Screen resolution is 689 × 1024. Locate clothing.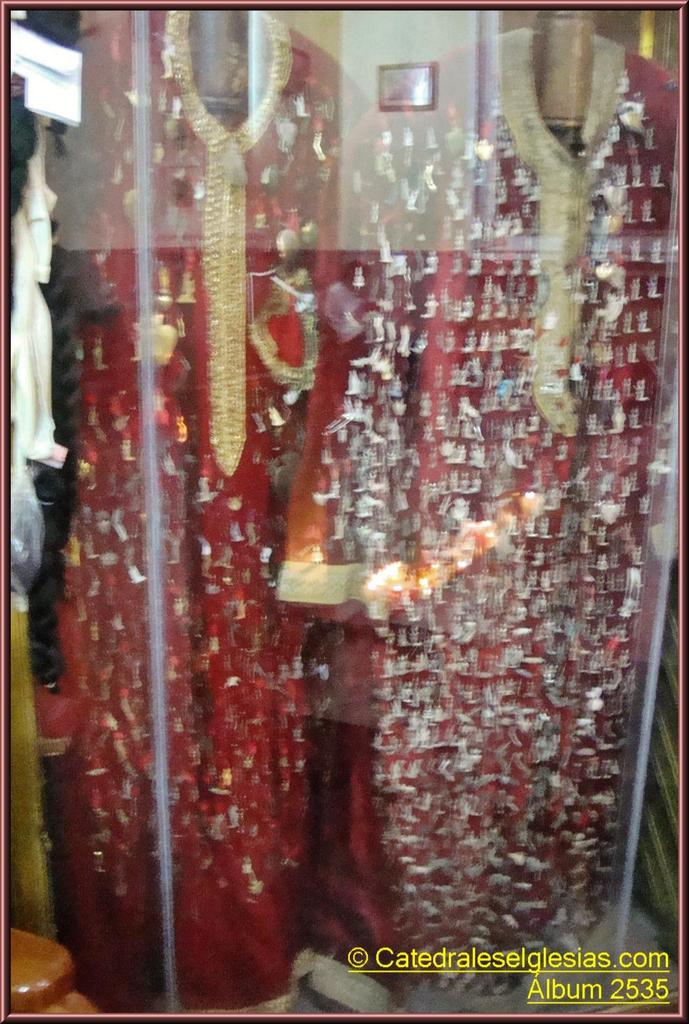
select_region(250, 47, 687, 965).
